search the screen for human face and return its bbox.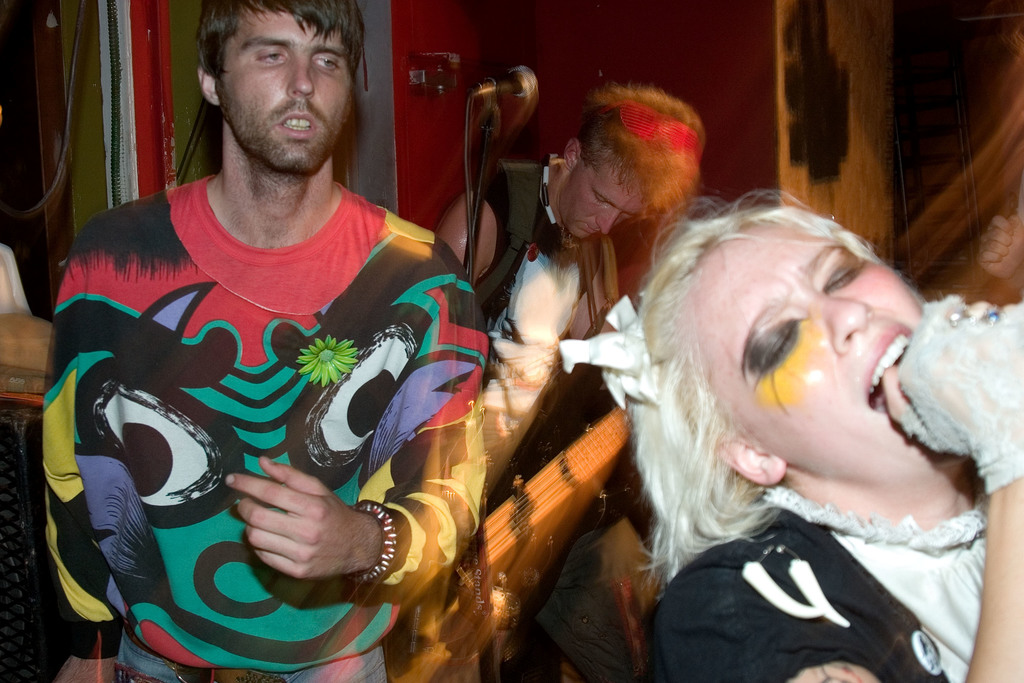
Found: x1=224, y1=15, x2=356, y2=174.
